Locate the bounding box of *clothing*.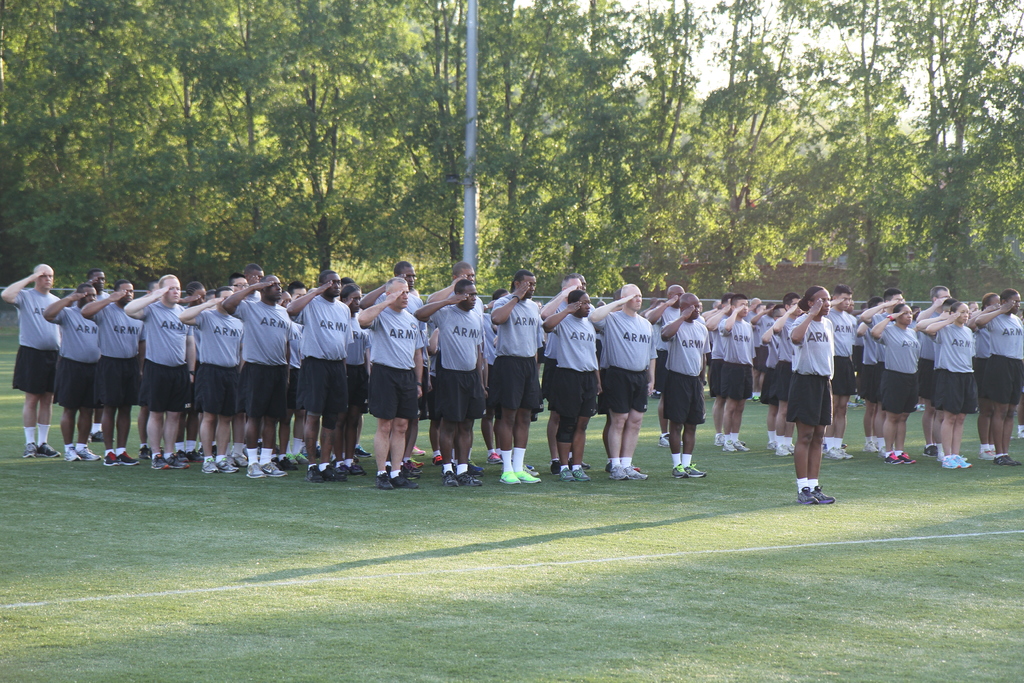
Bounding box: select_region(989, 361, 1023, 406).
